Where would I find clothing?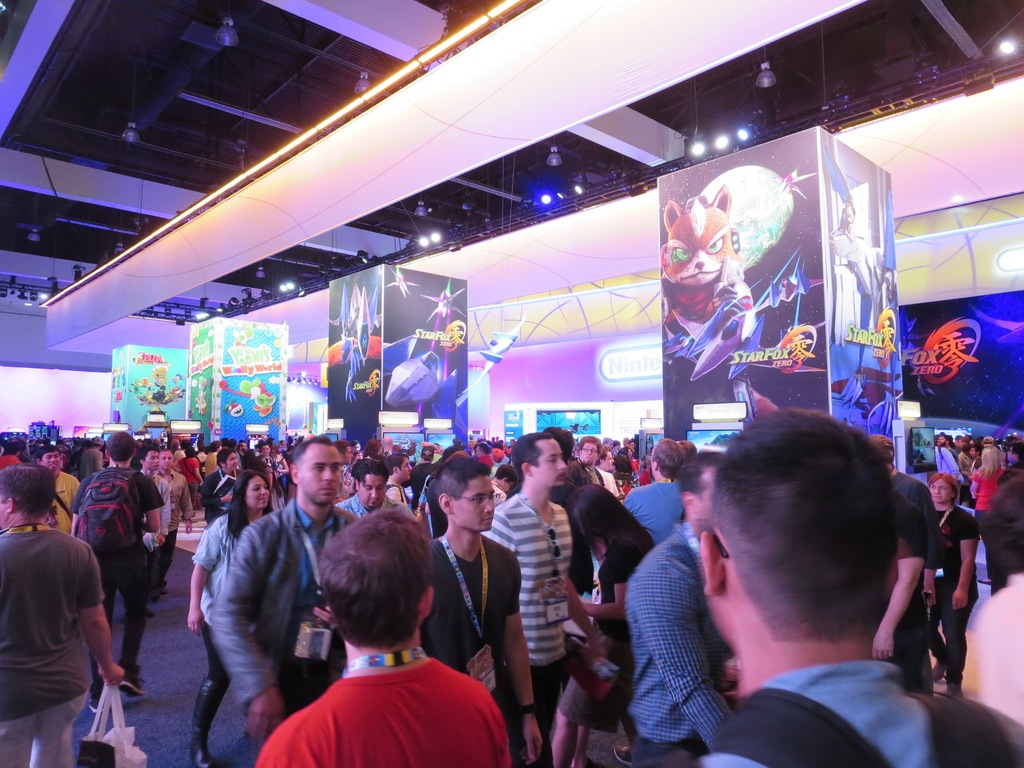
At bbox=(610, 531, 726, 767).
